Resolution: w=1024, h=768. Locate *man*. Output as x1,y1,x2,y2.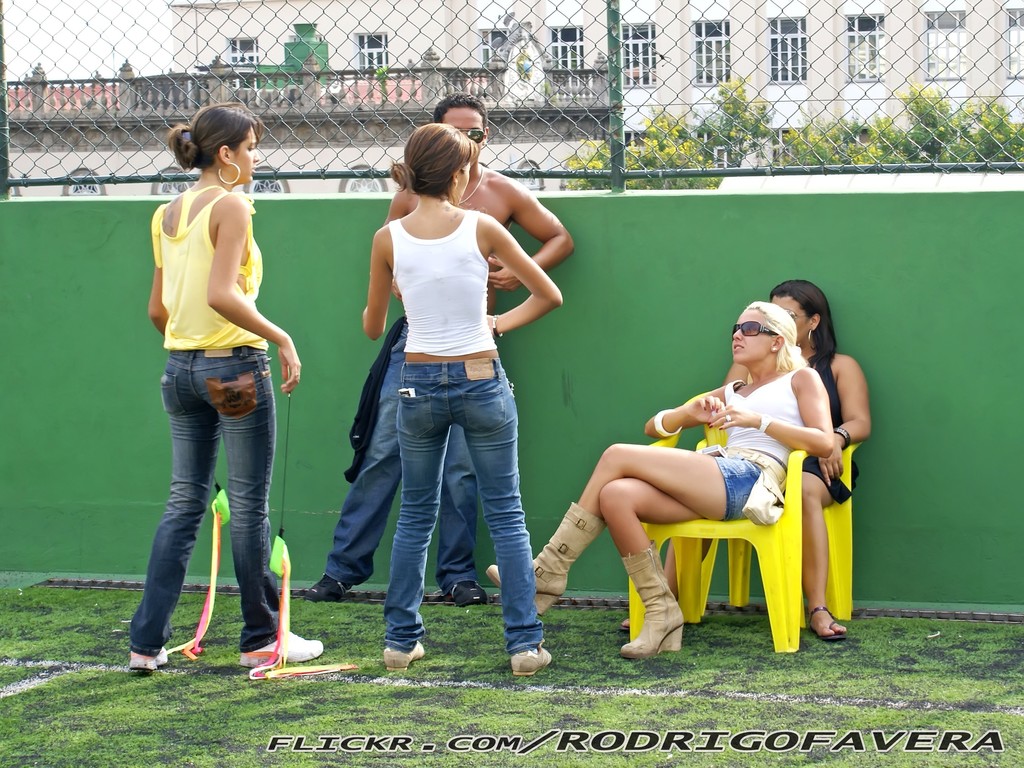
333,95,554,634.
